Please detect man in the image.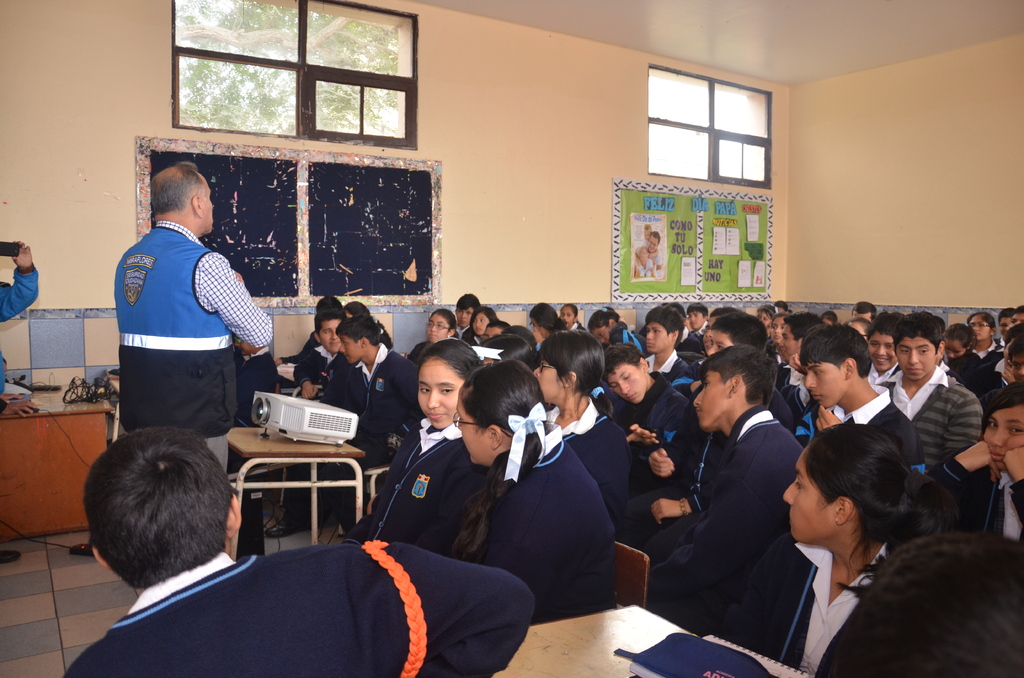
l=112, t=161, r=272, b=471.
